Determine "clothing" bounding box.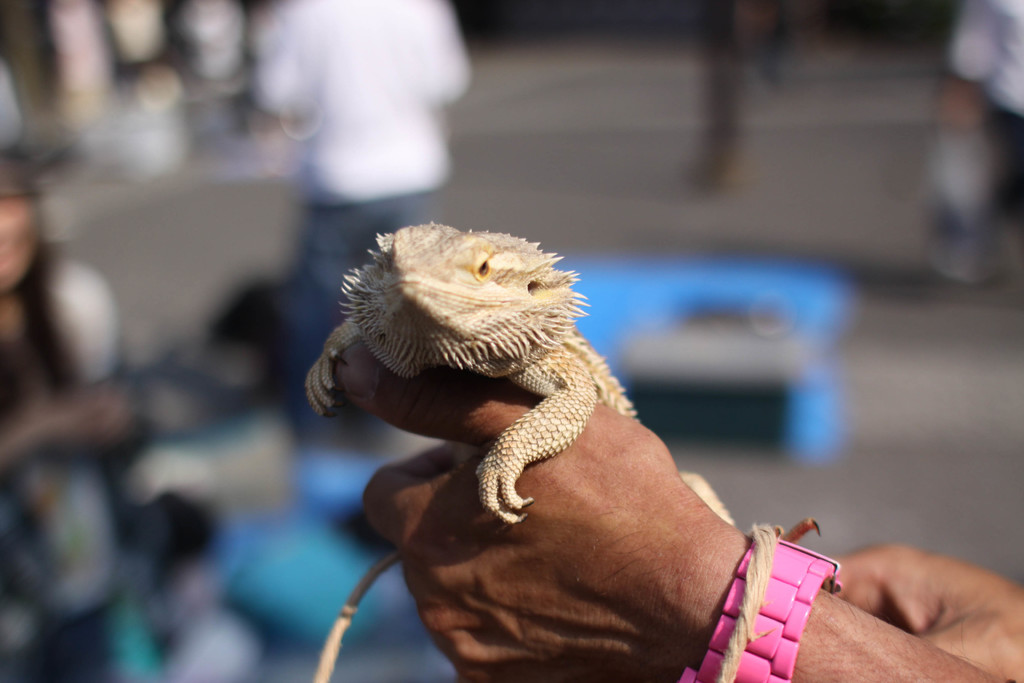
Determined: <bbox>0, 239, 127, 682</bbox>.
